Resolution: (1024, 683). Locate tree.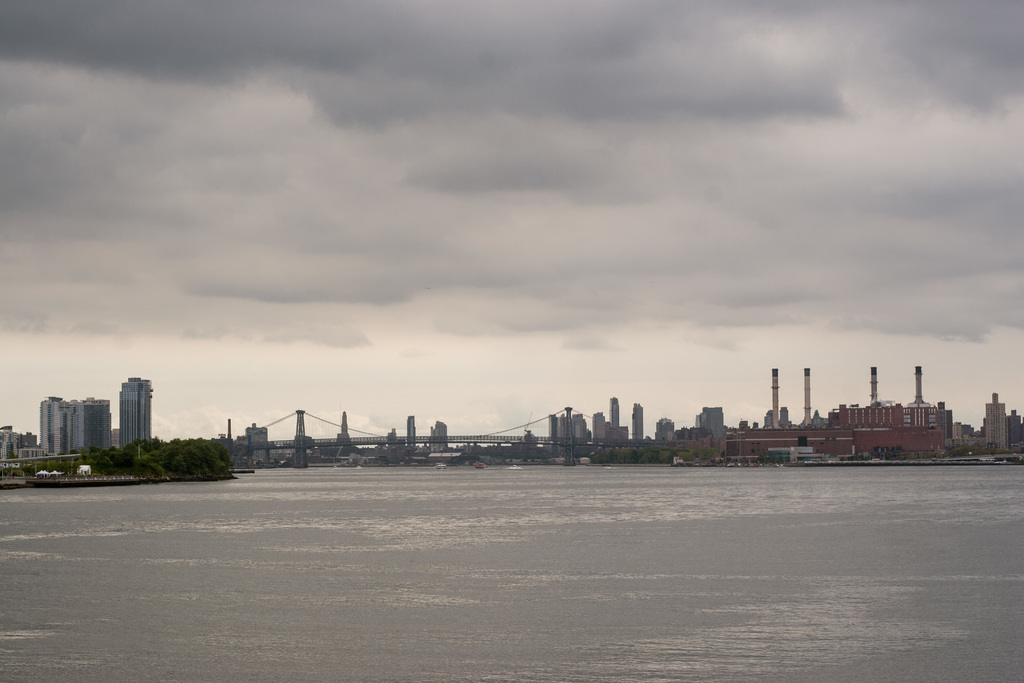
BBox(176, 438, 206, 474).
